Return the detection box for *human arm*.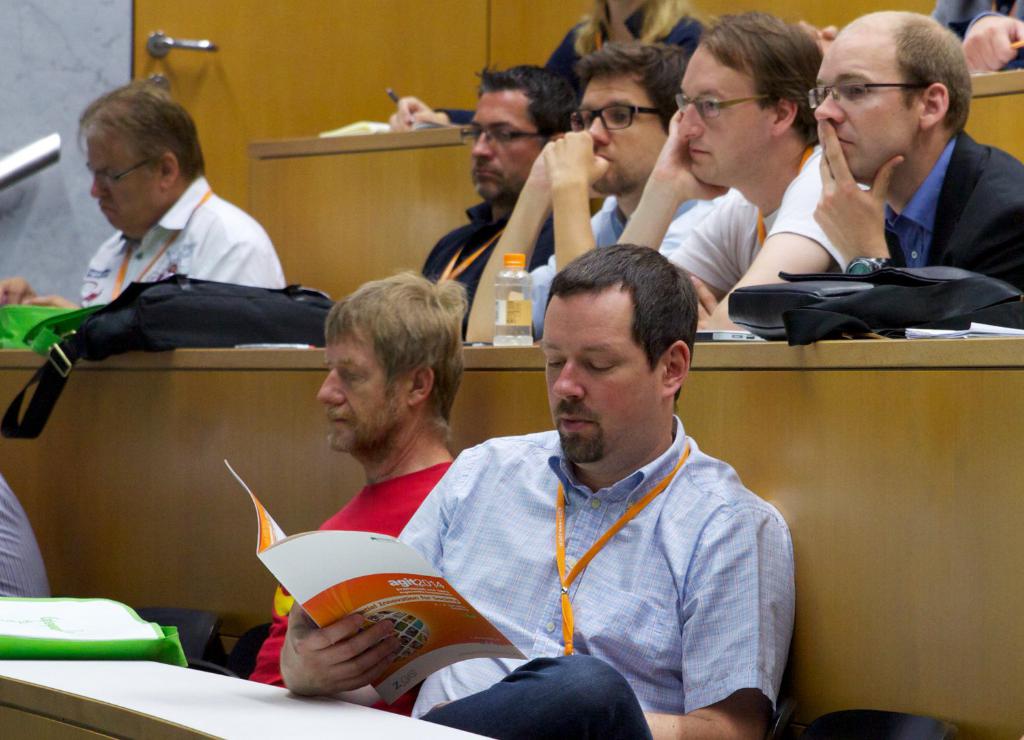
278:449:464:707.
